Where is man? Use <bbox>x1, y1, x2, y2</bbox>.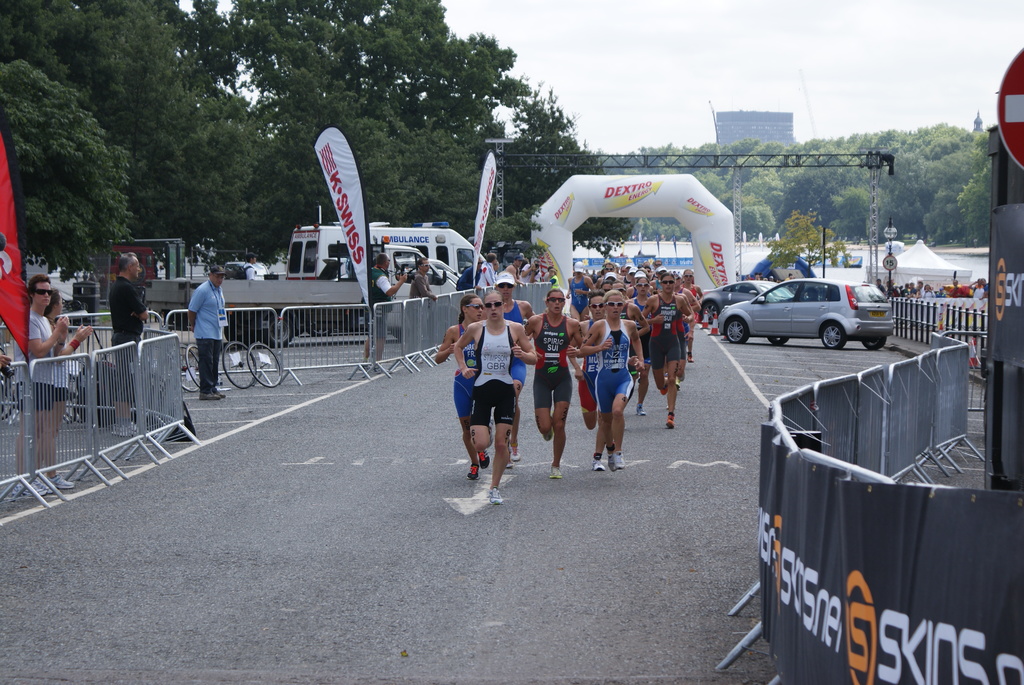
<bbox>243, 250, 259, 280</bbox>.
